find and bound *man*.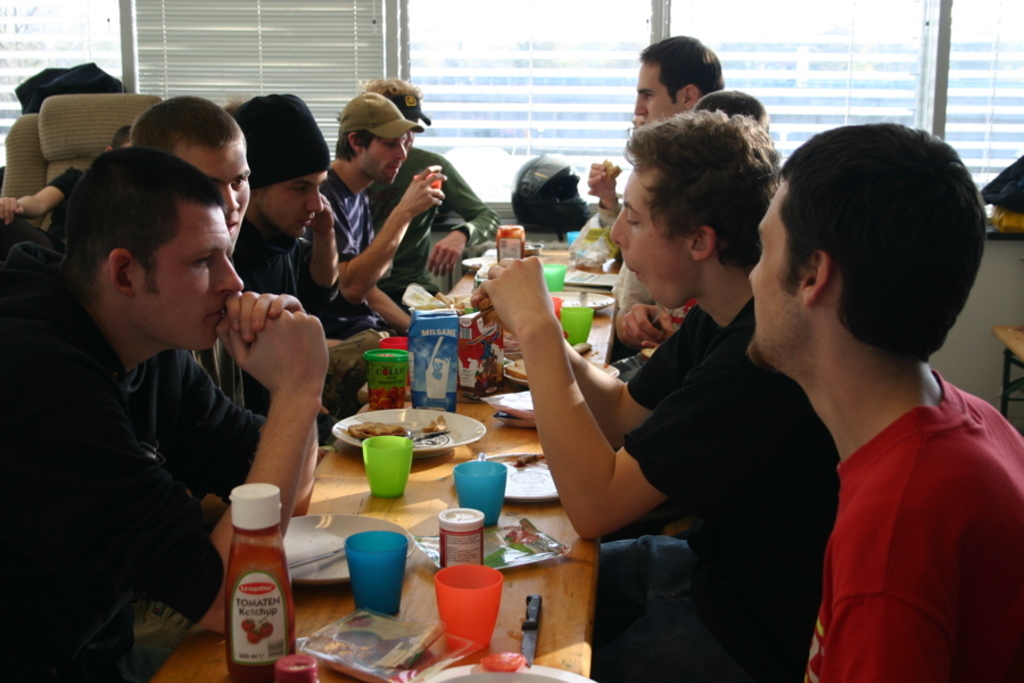
Bound: x1=132, y1=89, x2=254, y2=516.
